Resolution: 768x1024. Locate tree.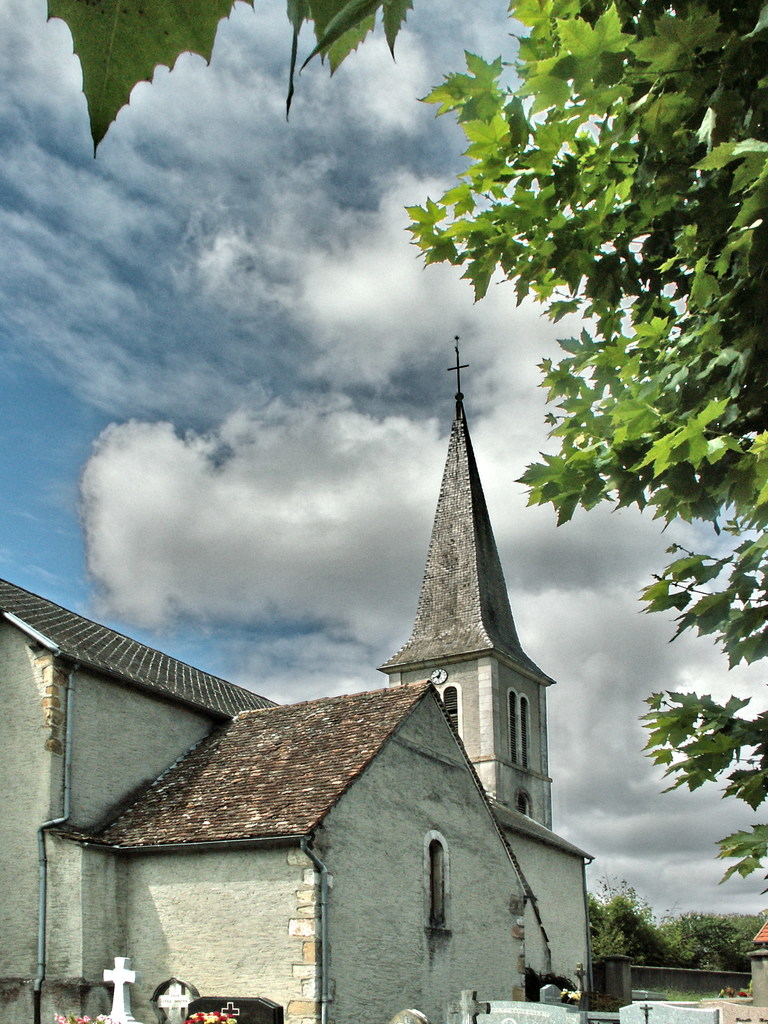
(464,73,751,827).
